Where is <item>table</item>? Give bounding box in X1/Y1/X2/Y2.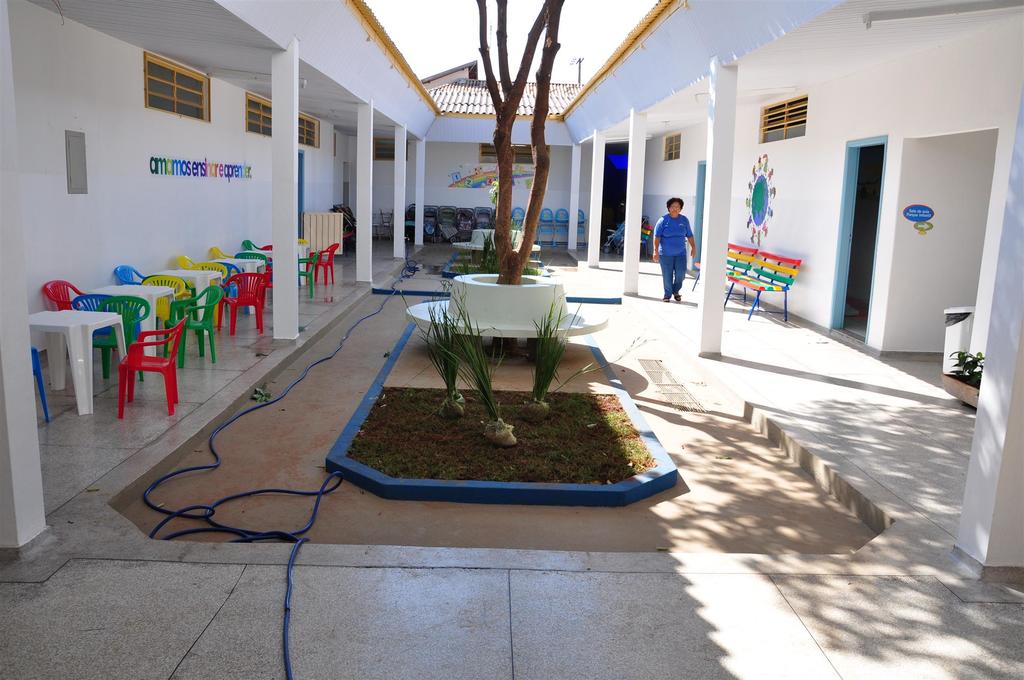
33/311/132/418.
